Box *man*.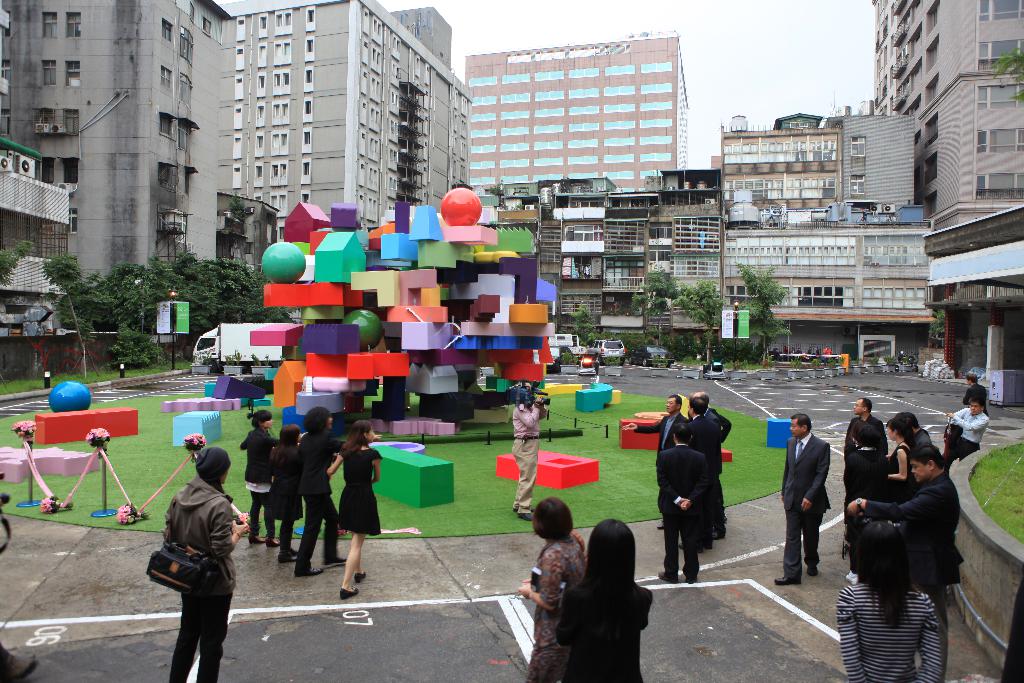
<region>298, 403, 348, 579</region>.
